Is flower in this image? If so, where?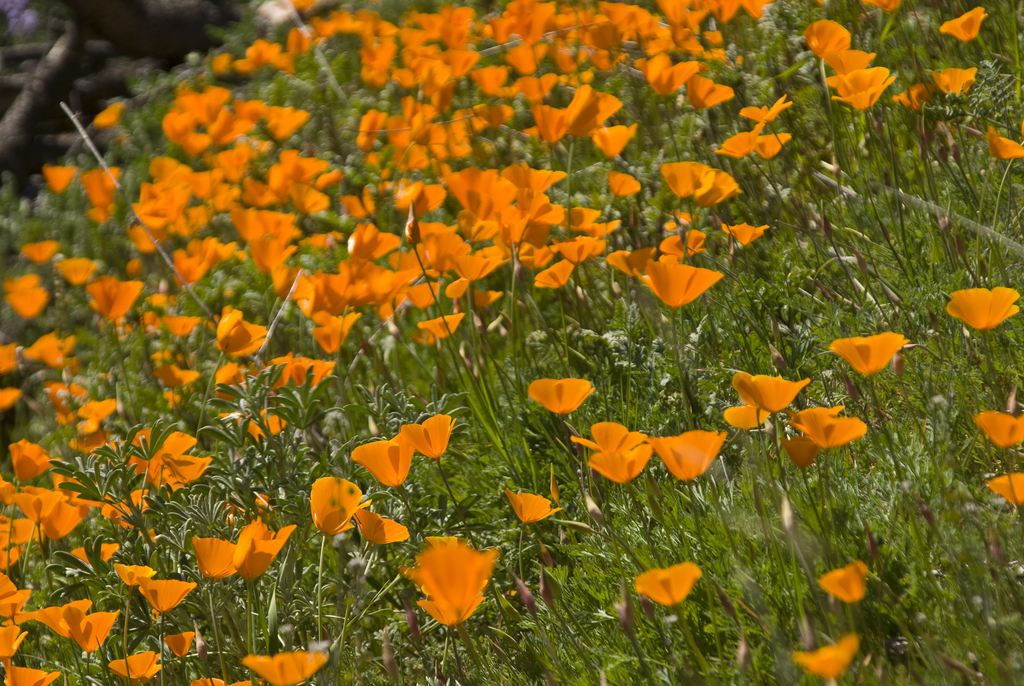
Yes, at <region>943, 286, 1023, 341</region>.
